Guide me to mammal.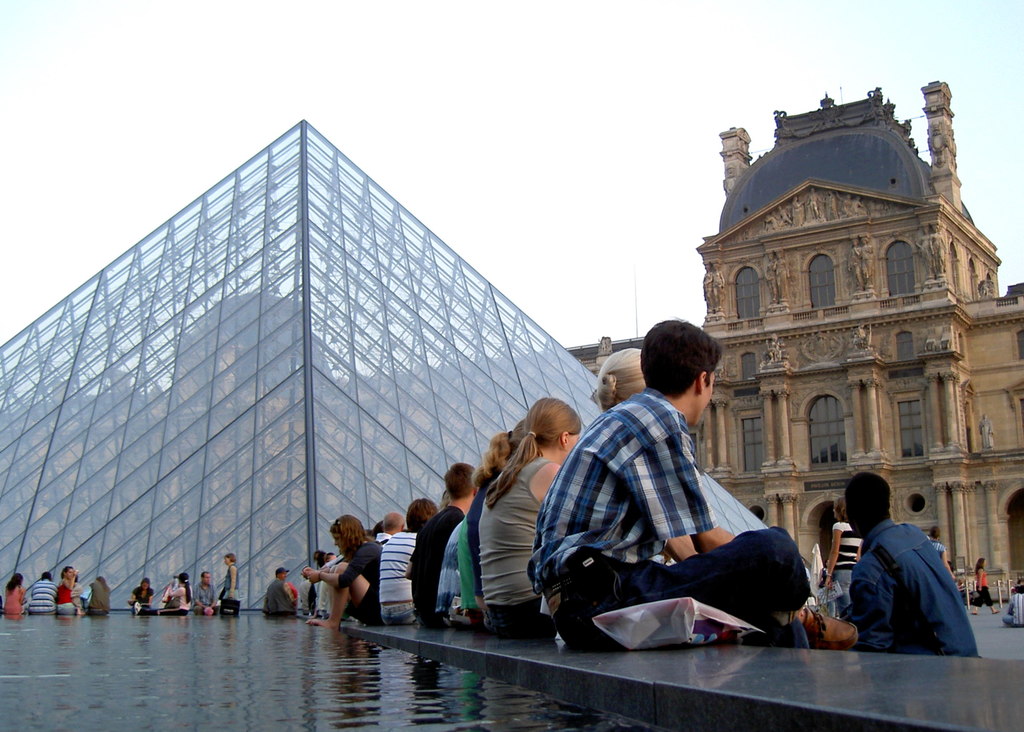
Guidance: crop(6, 573, 26, 612).
